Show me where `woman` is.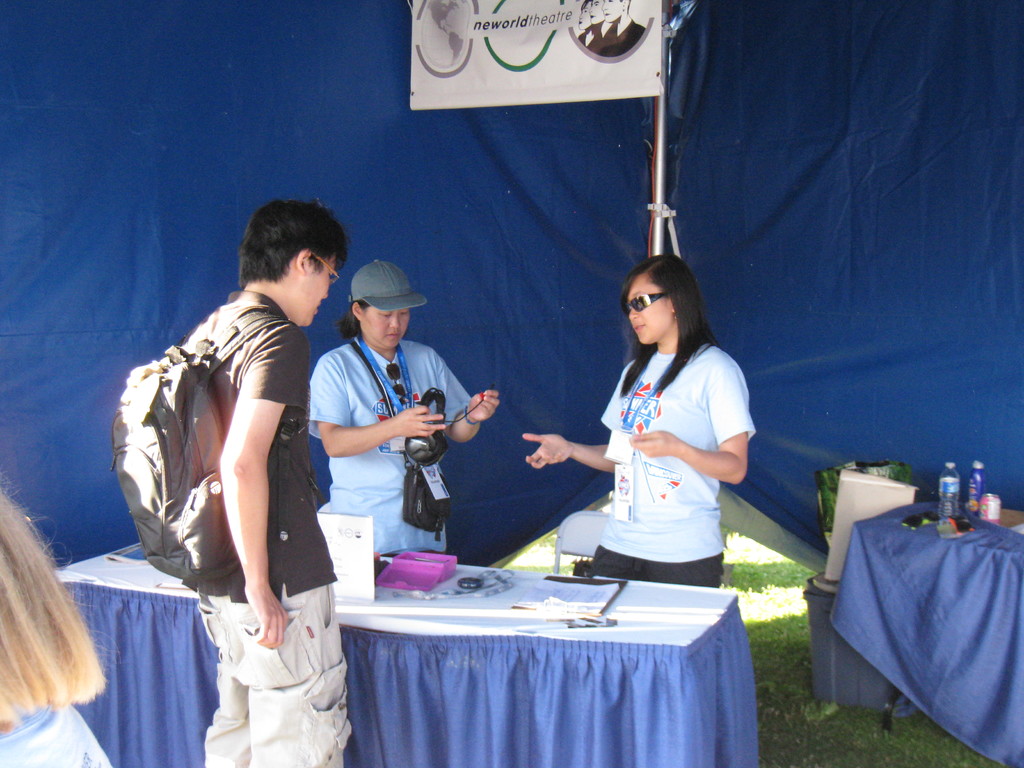
`woman` is at 305 256 501 557.
